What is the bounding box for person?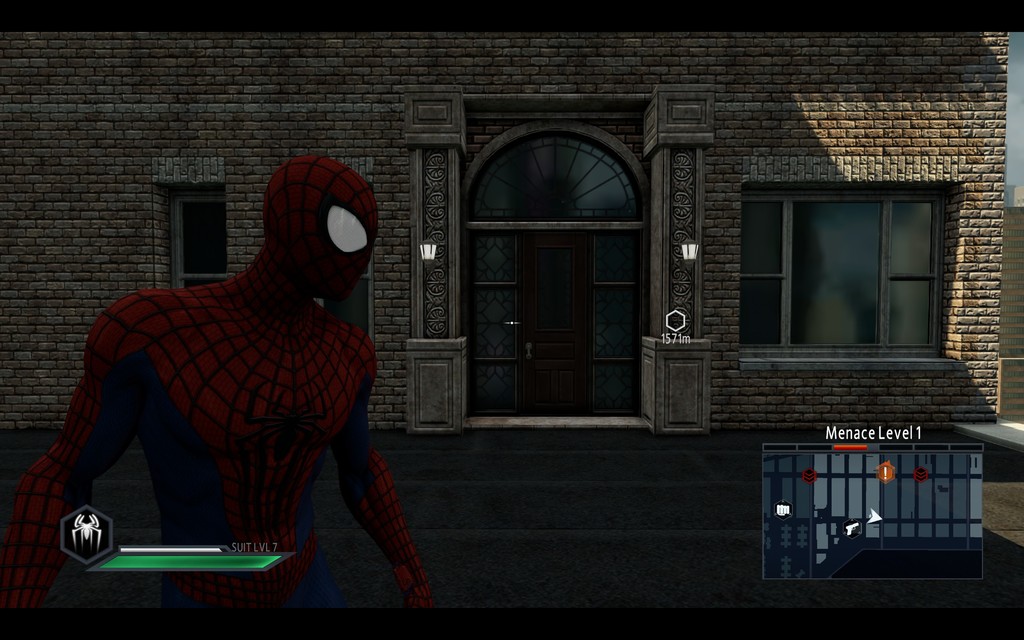
bbox(48, 118, 390, 614).
